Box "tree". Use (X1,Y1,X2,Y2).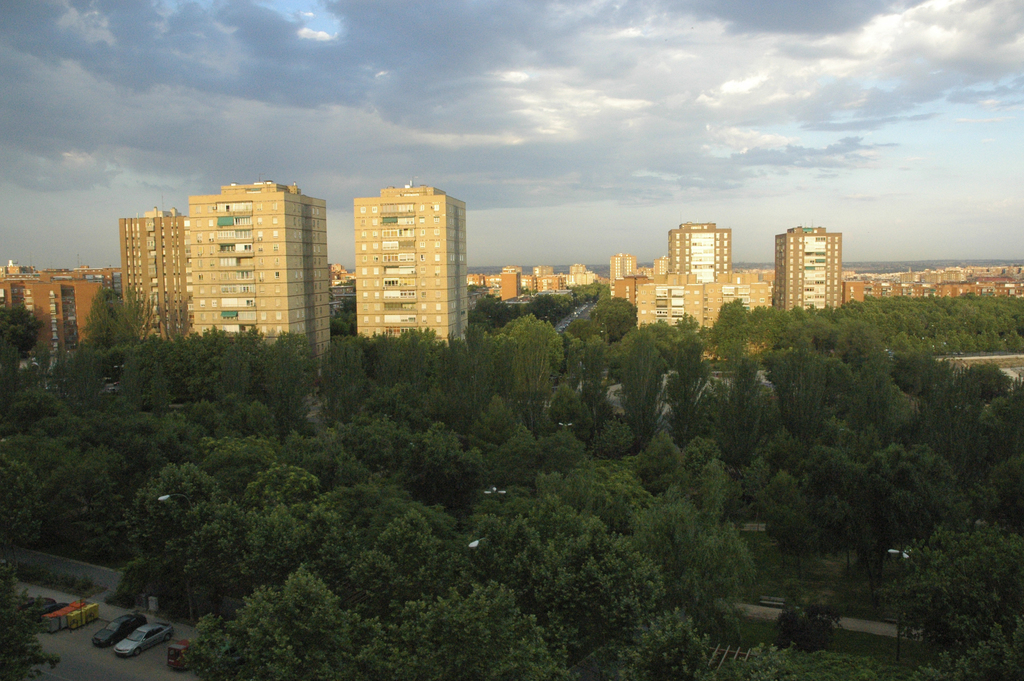
(325,413,410,471).
